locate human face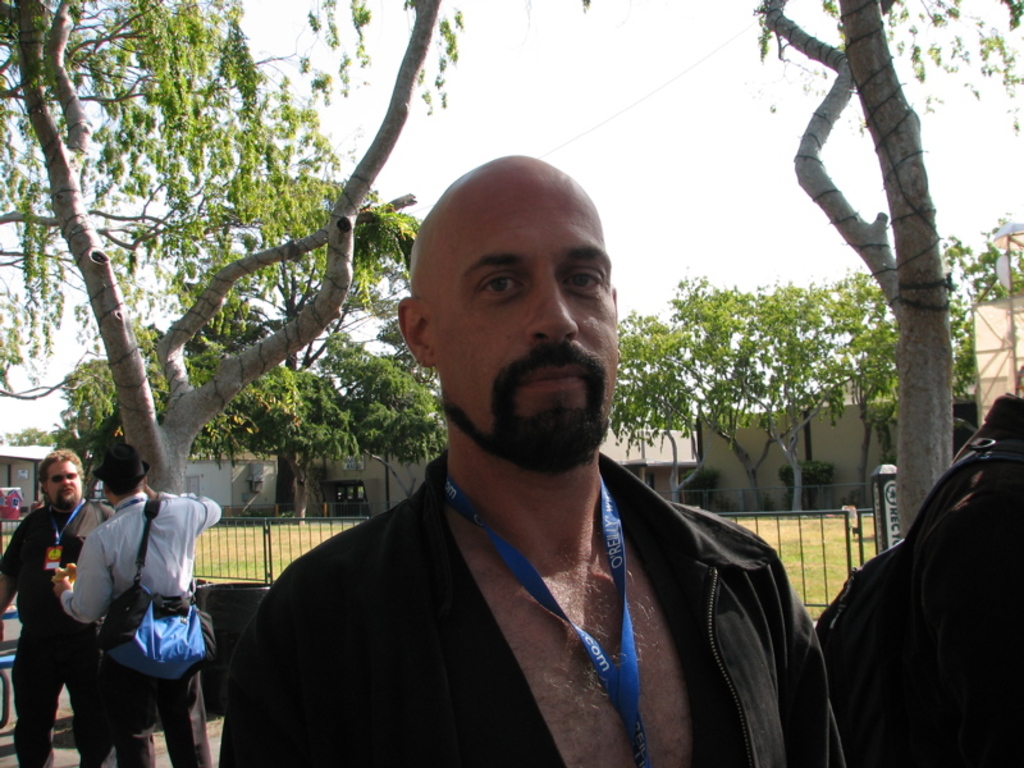
select_region(44, 456, 81, 509)
